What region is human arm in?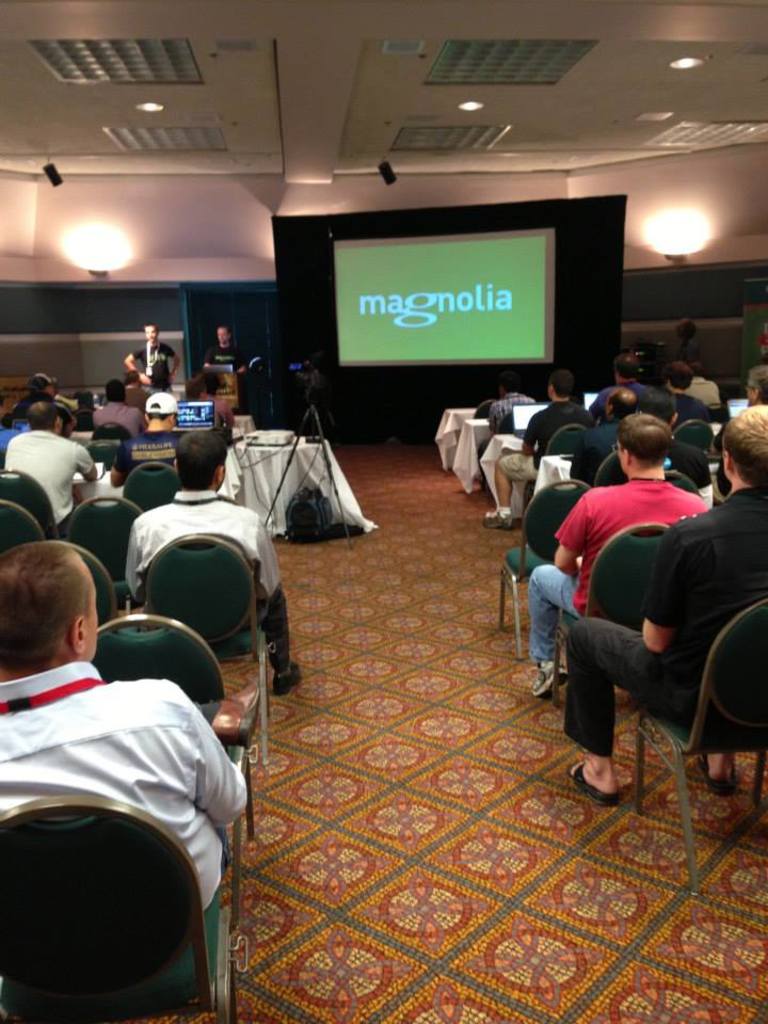
[x1=129, y1=507, x2=155, y2=594].
